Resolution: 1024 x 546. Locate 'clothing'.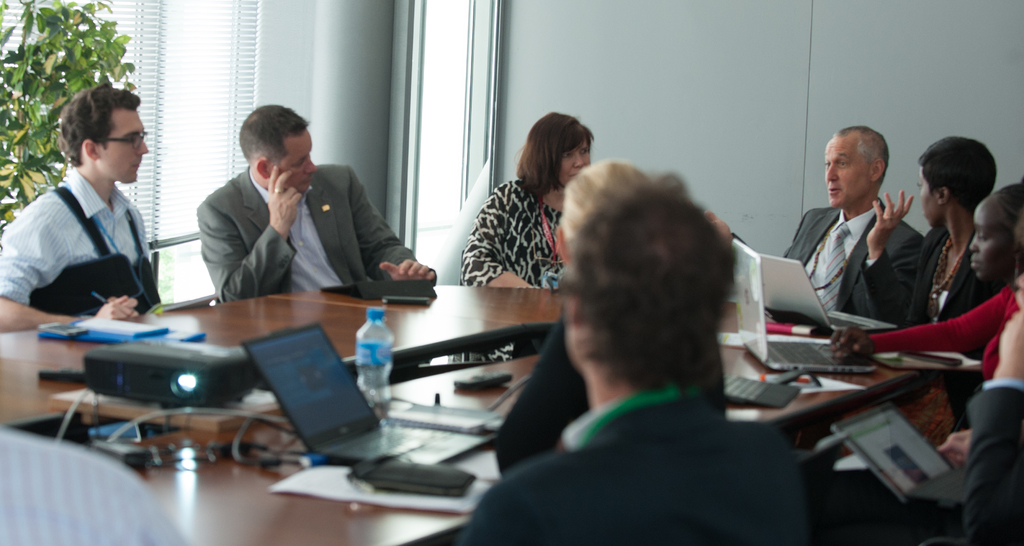
(854,278,1023,378).
